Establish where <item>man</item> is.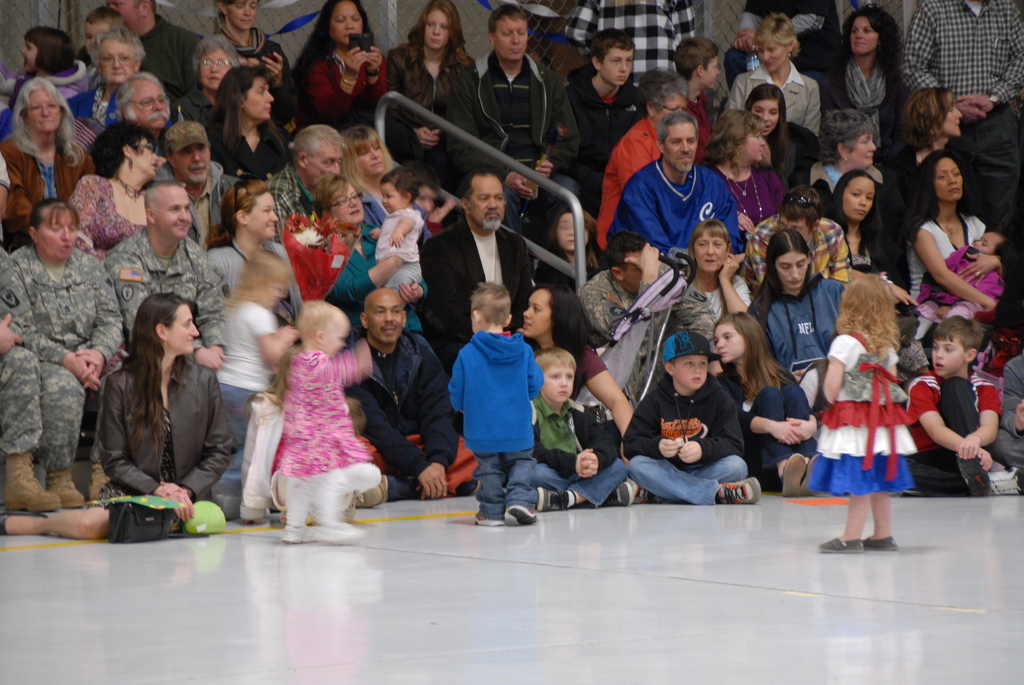
Established at [x1=610, y1=106, x2=742, y2=256].
